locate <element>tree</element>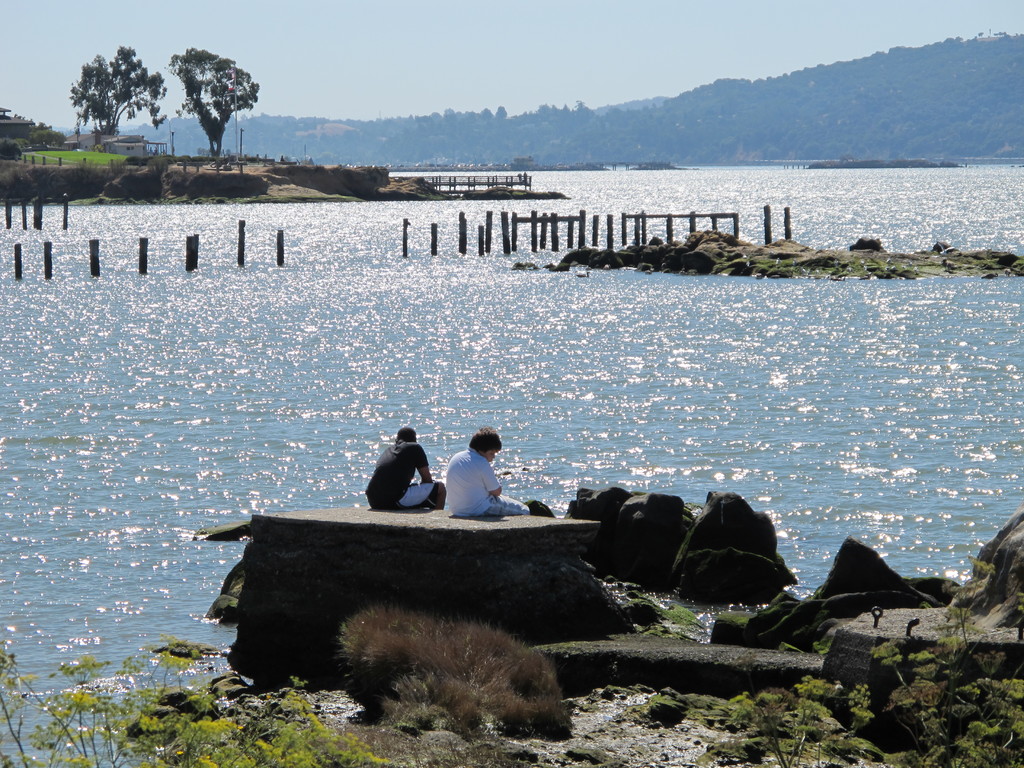
Rect(167, 47, 260, 161)
